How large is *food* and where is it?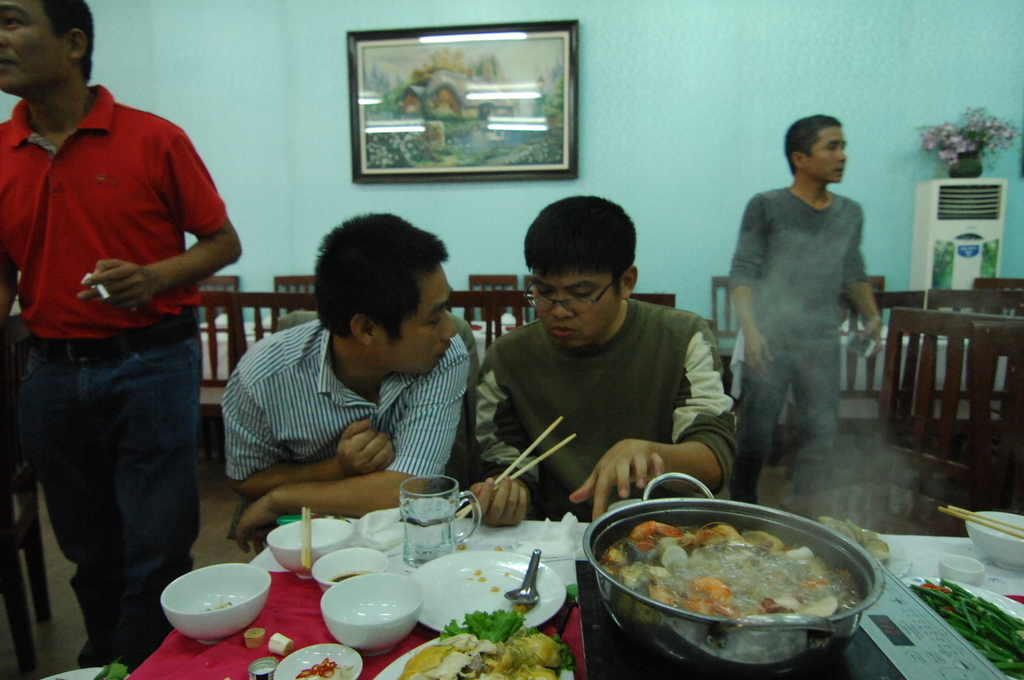
Bounding box: l=609, t=506, r=873, b=658.
